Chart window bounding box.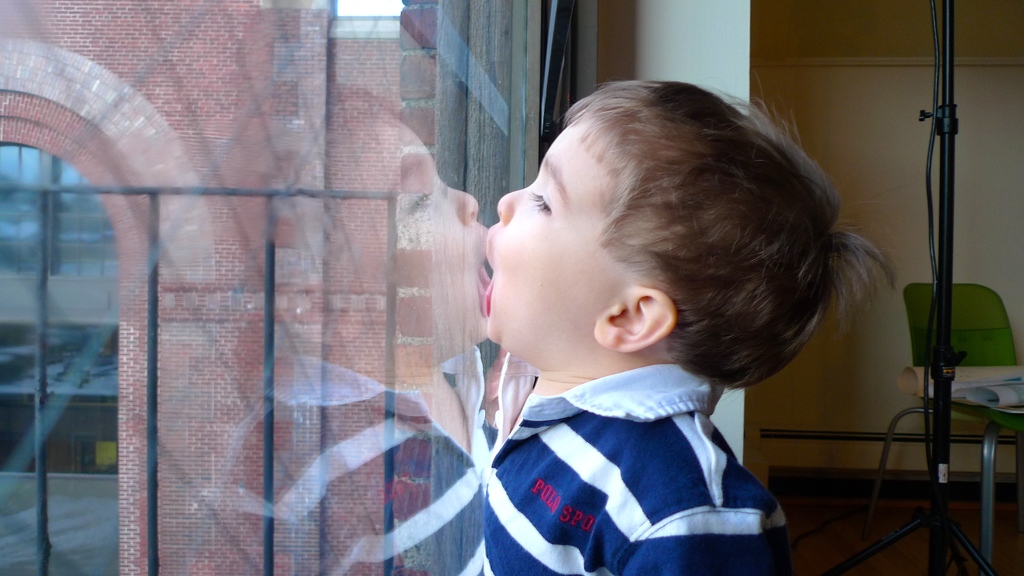
Charted: BBox(0, 0, 640, 575).
